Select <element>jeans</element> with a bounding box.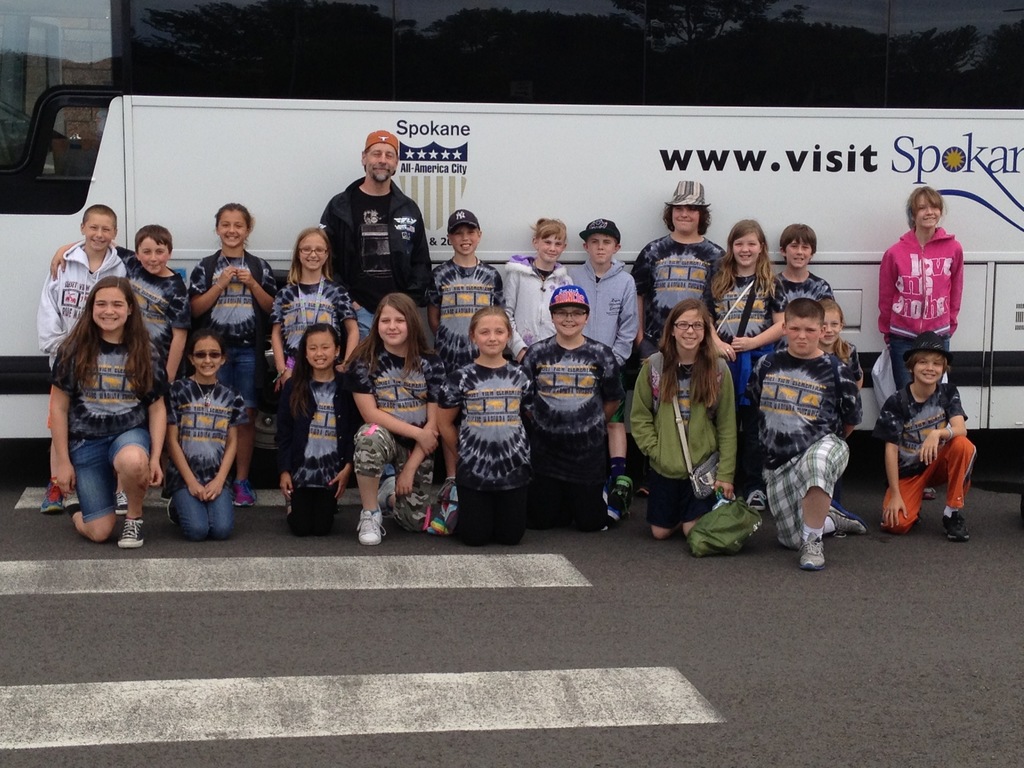
box(210, 341, 264, 408).
